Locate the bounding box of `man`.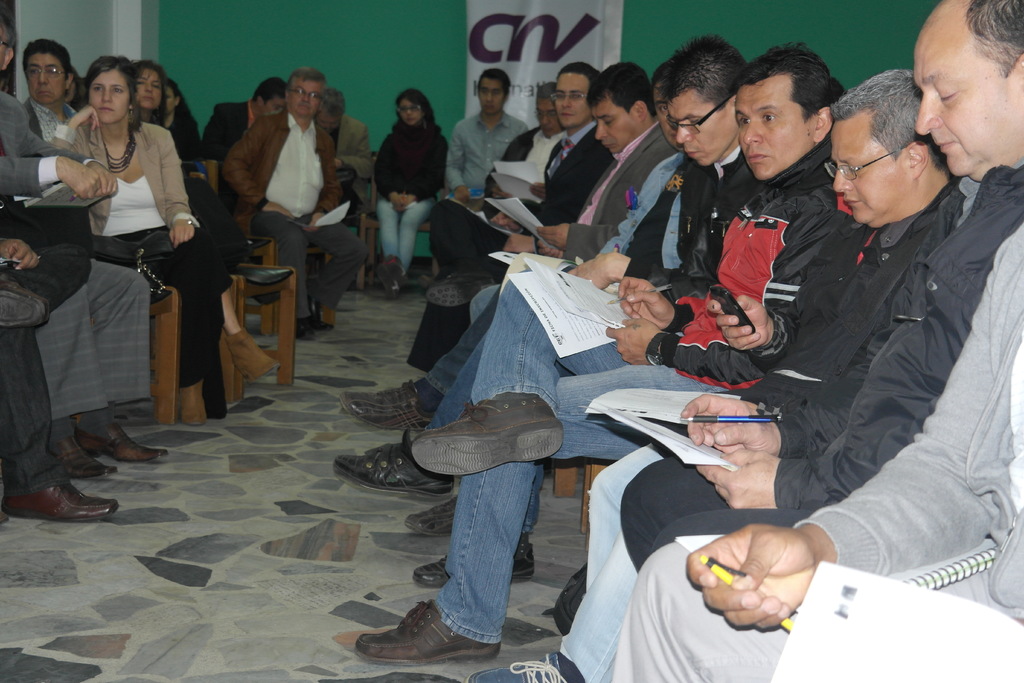
Bounding box: select_region(313, 85, 380, 197).
